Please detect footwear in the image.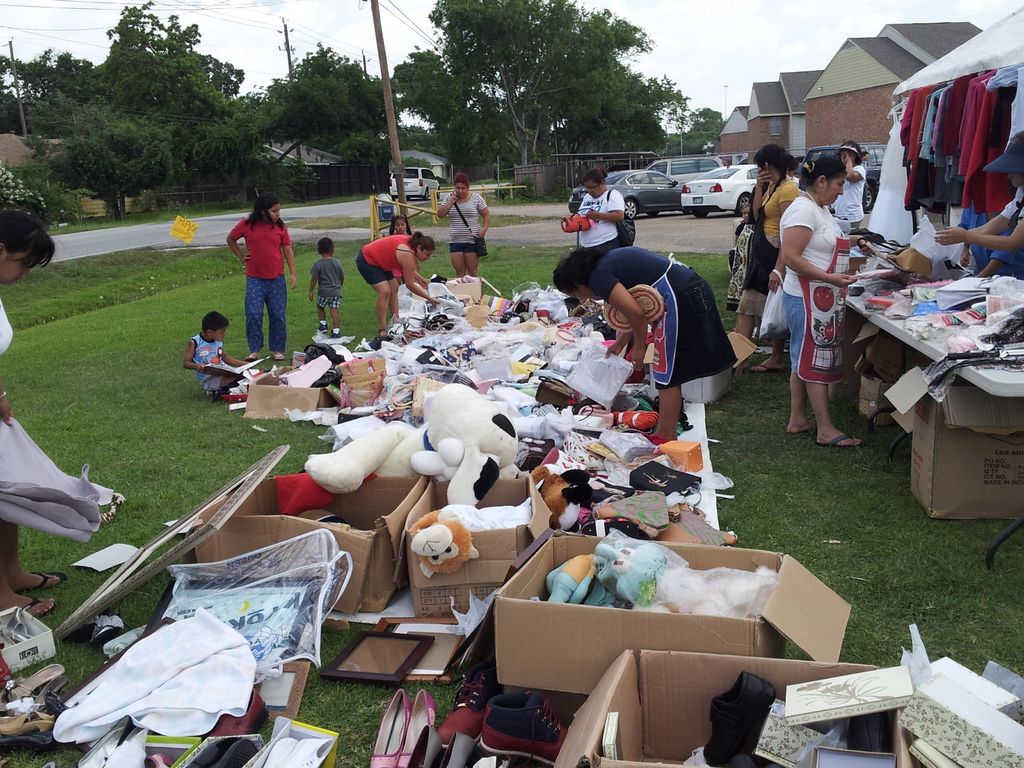
330, 323, 342, 339.
